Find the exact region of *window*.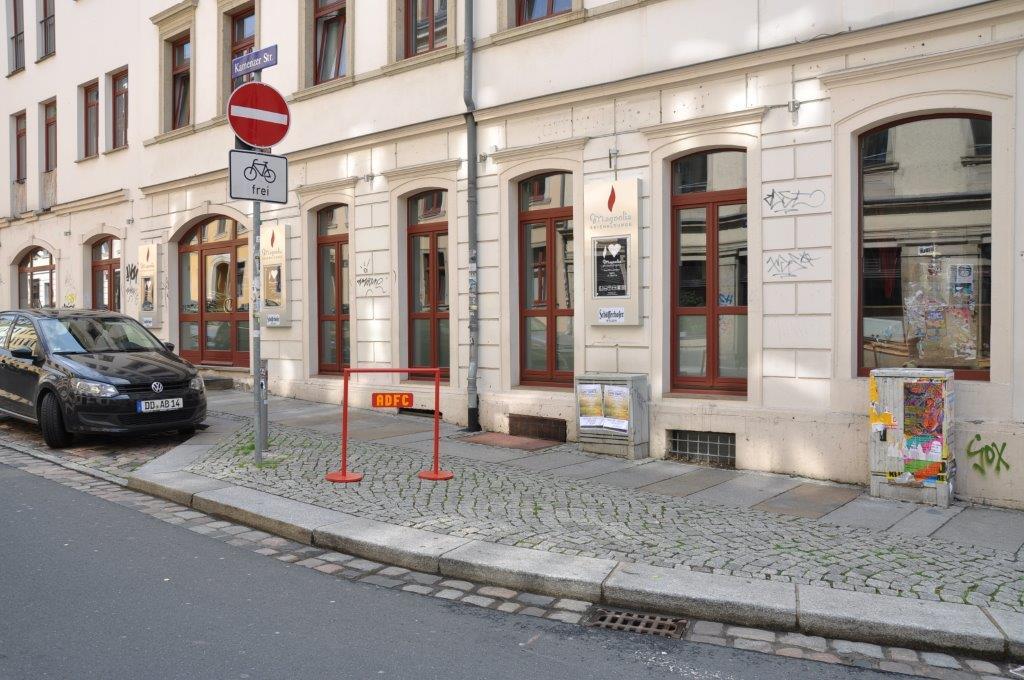
Exact region: bbox=[397, 0, 452, 58].
